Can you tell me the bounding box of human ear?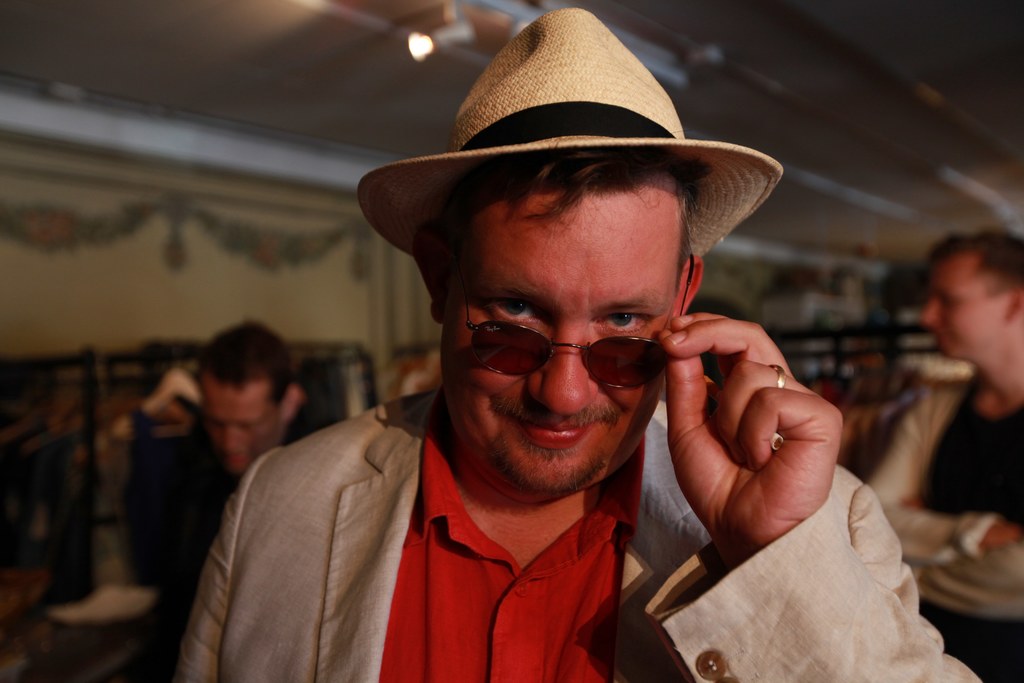
[285, 384, 306, 420].
